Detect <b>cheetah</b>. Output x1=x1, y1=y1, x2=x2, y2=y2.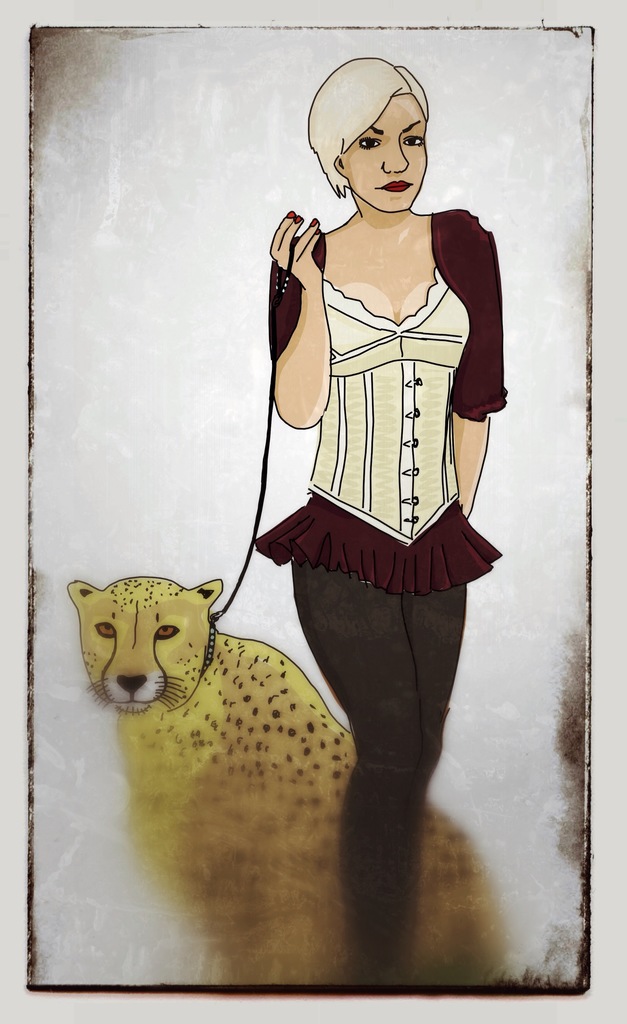
x1=65, y1=569, x2=501, y2=994.
